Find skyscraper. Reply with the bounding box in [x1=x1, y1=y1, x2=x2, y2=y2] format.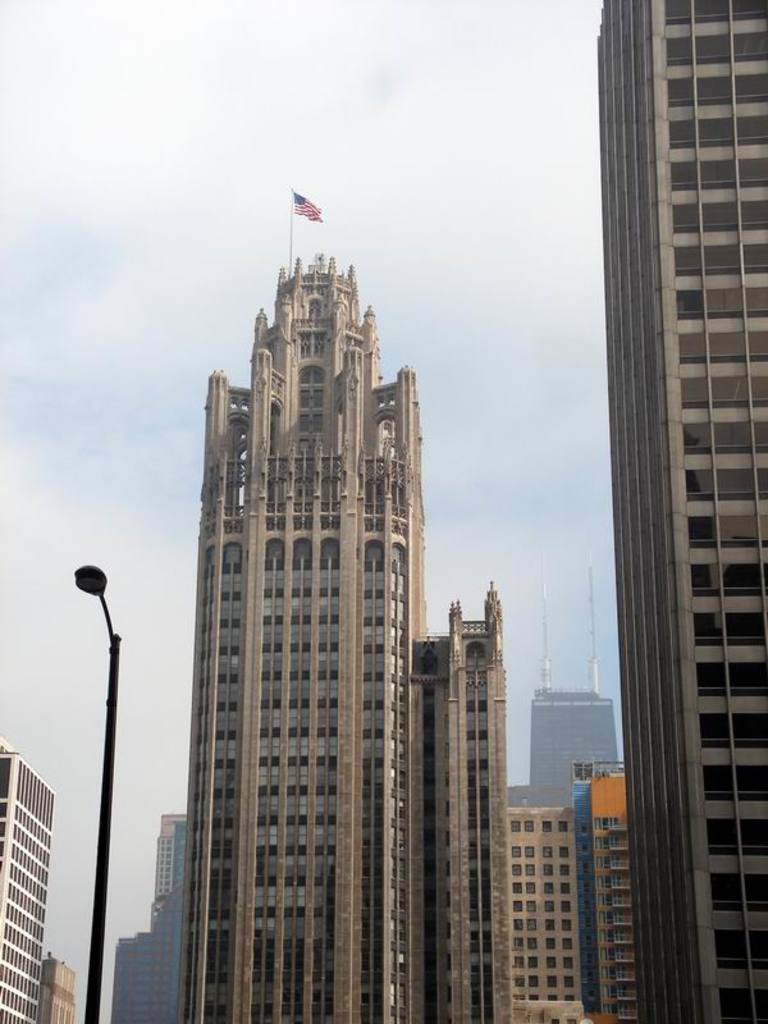
[x1=141, y1=275, x2=502, y2=995].
